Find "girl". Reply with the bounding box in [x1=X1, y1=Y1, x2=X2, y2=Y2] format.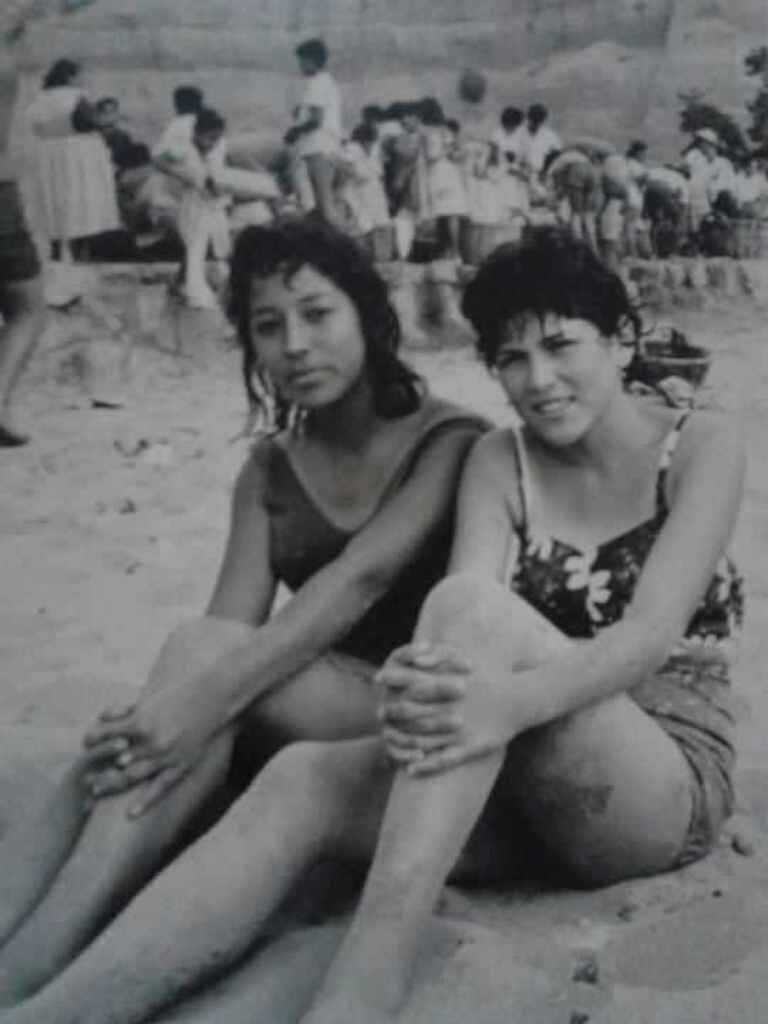
[x1=407, y1=98, x2=465, y2=263].
